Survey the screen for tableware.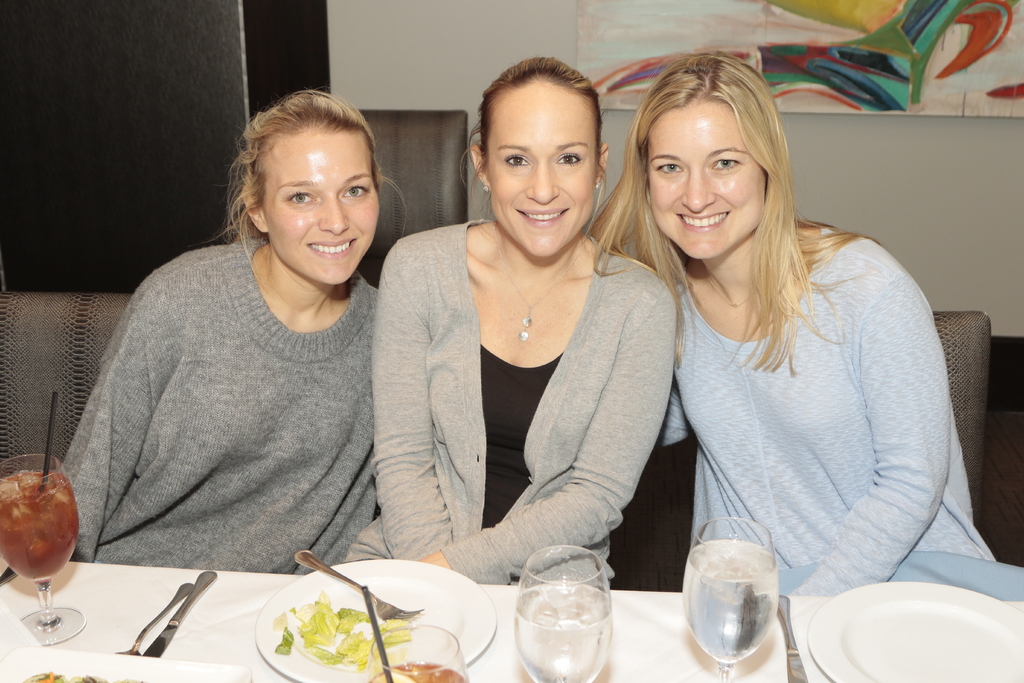
Survey found: BBox(255, 559, 499, 682).
